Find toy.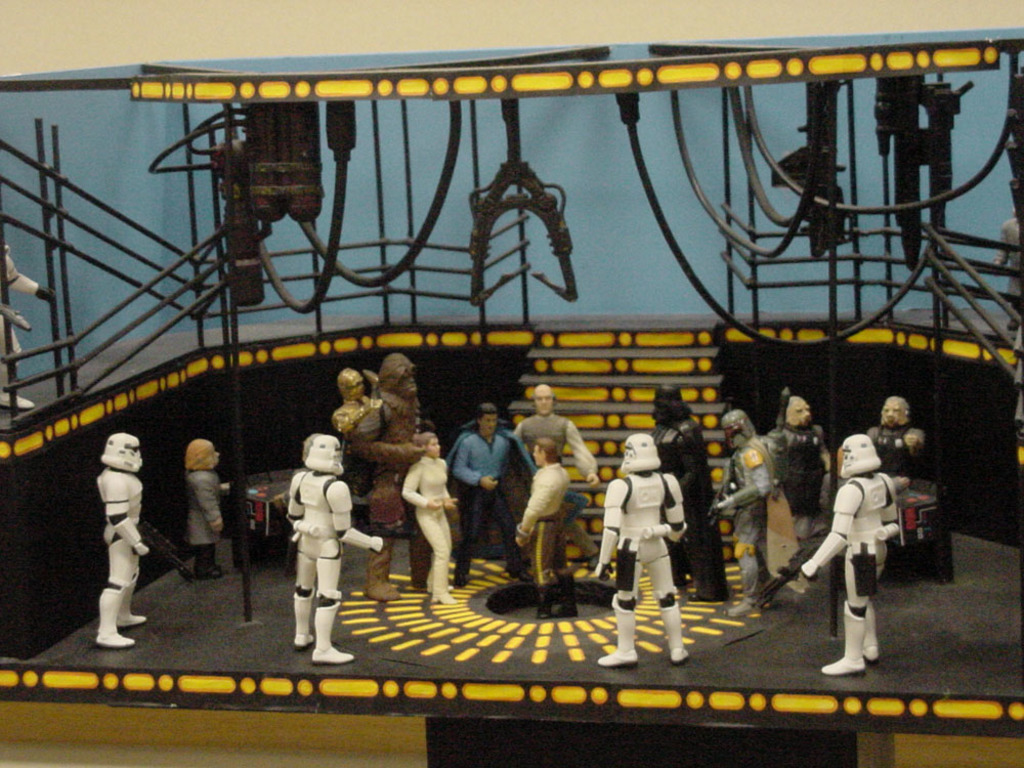
Rect(352, 361, 433, 607).
